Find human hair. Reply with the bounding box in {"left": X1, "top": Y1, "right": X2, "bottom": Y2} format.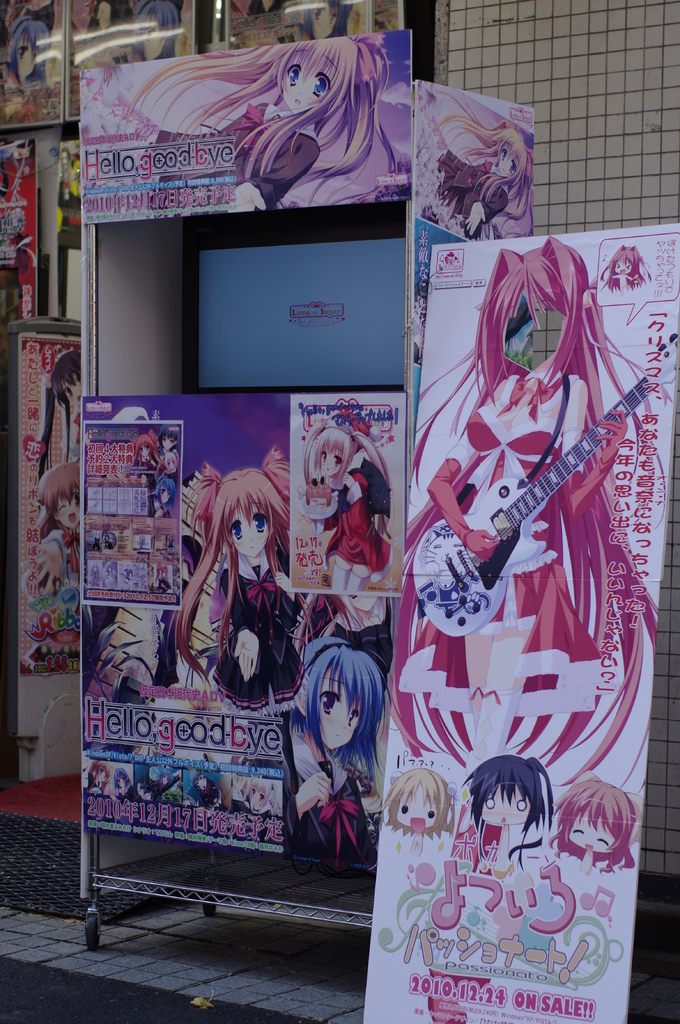
{"left": 34, "top": 349, "right": 78, "bottom": 483}.
